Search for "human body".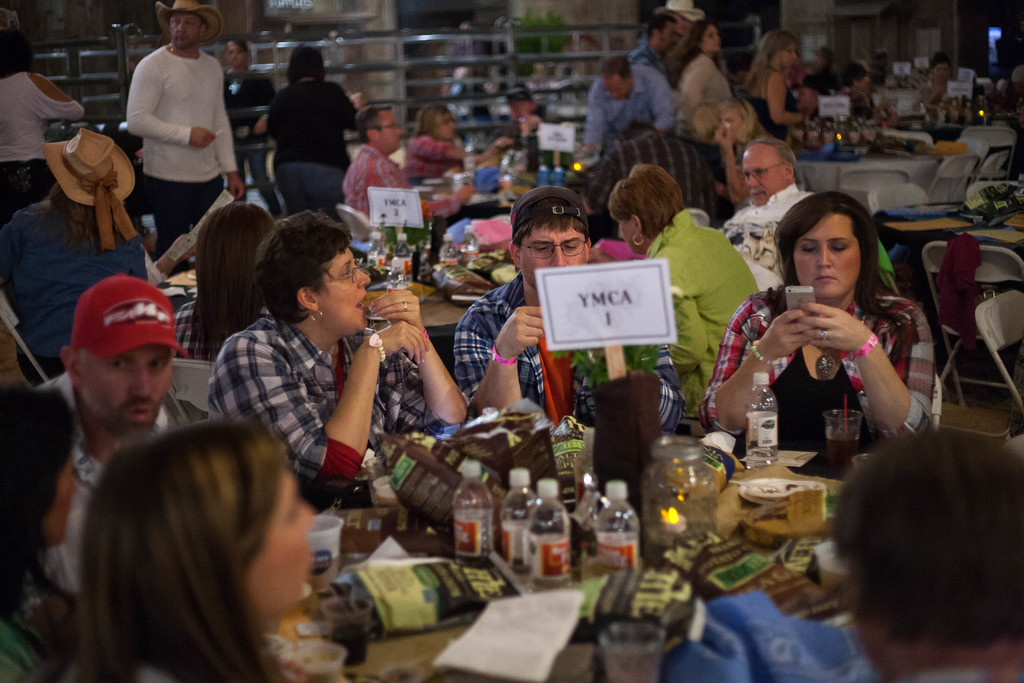
Found at 676 51 736 153.
